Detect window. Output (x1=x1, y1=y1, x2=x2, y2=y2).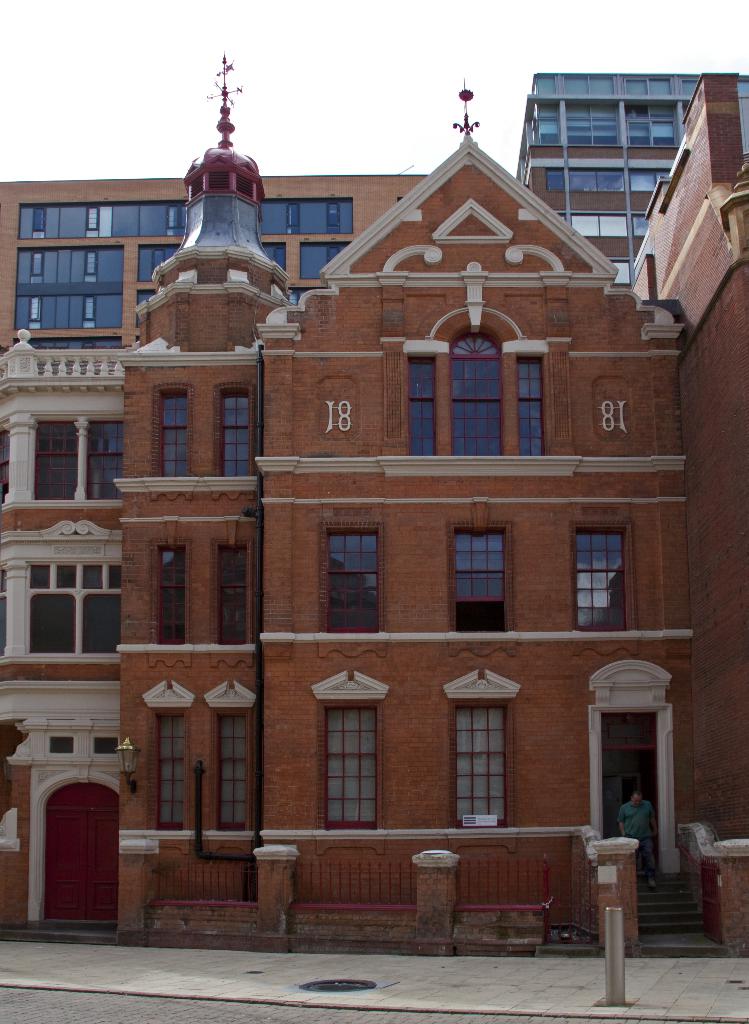
(x1=13, y1=248, x2=125, y2=345).
